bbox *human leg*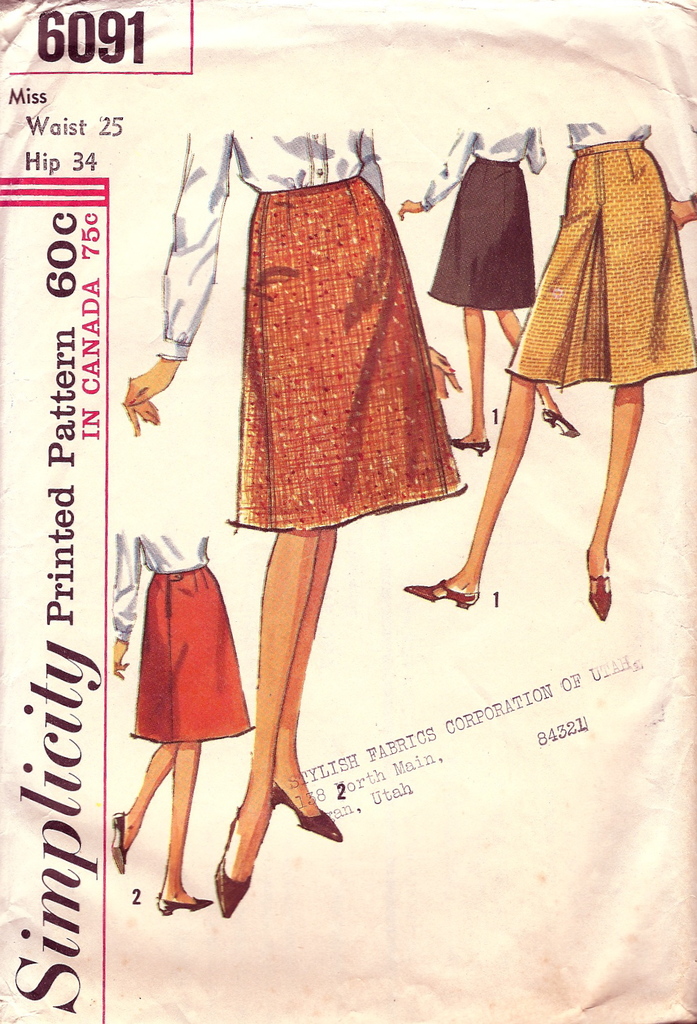
pyautogui.locateOnScreen(406, 374, 537, 614)
